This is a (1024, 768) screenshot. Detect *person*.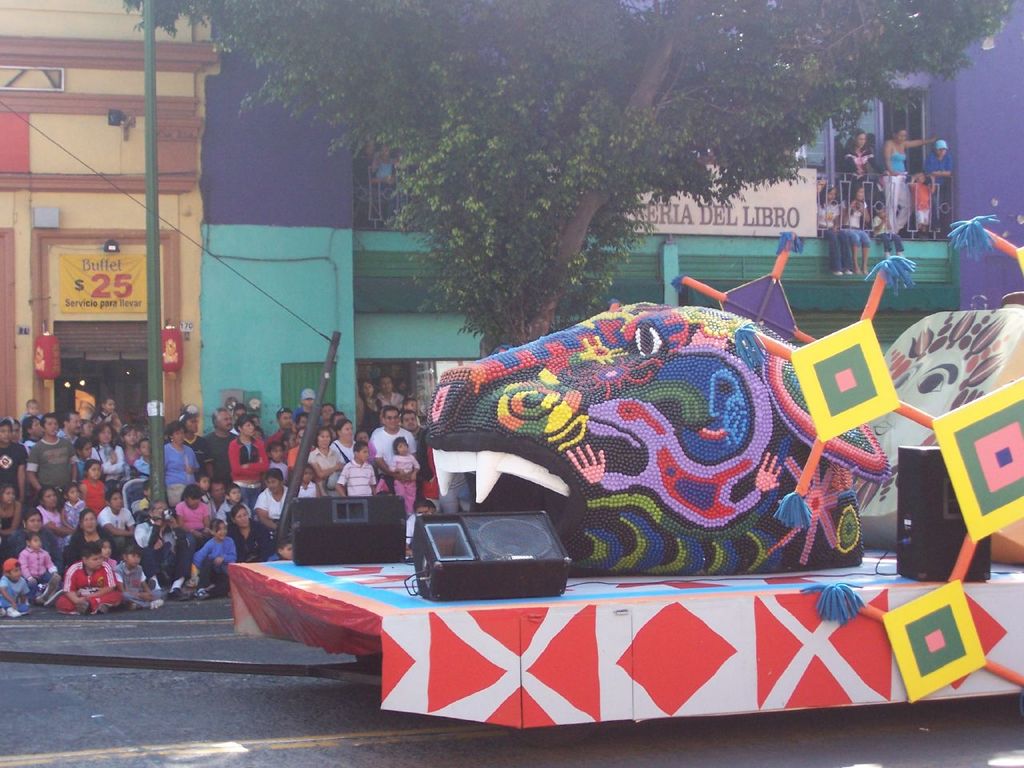
<box>0,556,33,618</box>.
